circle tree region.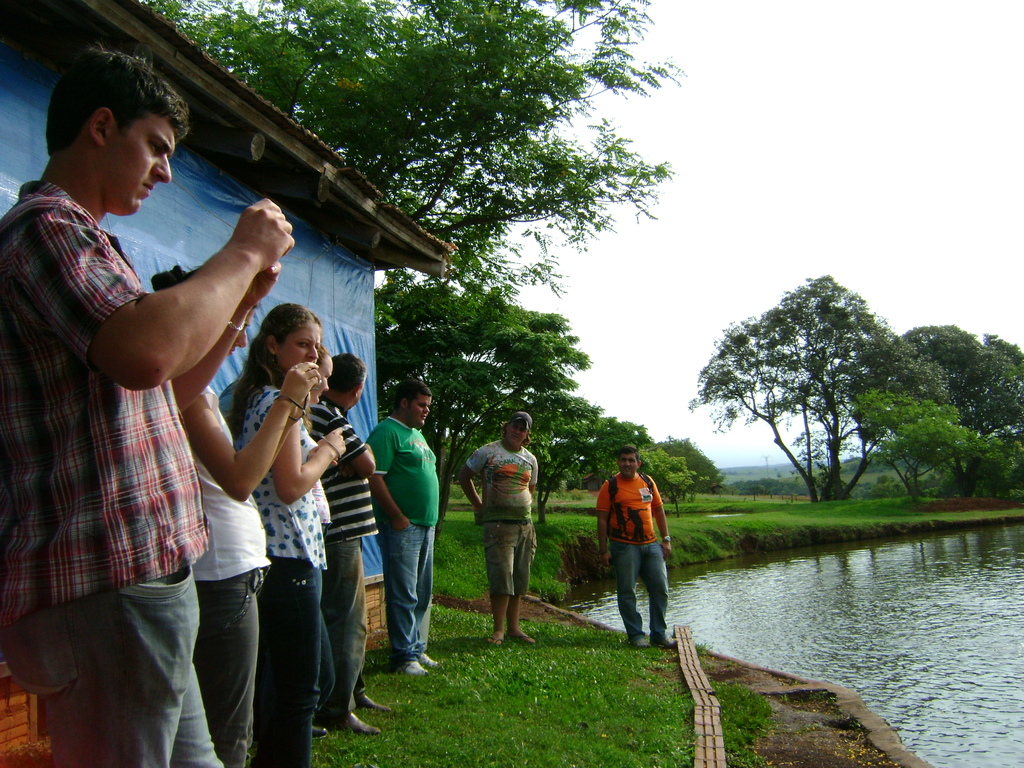
Region: rect(956, 424, 1023, 506).
